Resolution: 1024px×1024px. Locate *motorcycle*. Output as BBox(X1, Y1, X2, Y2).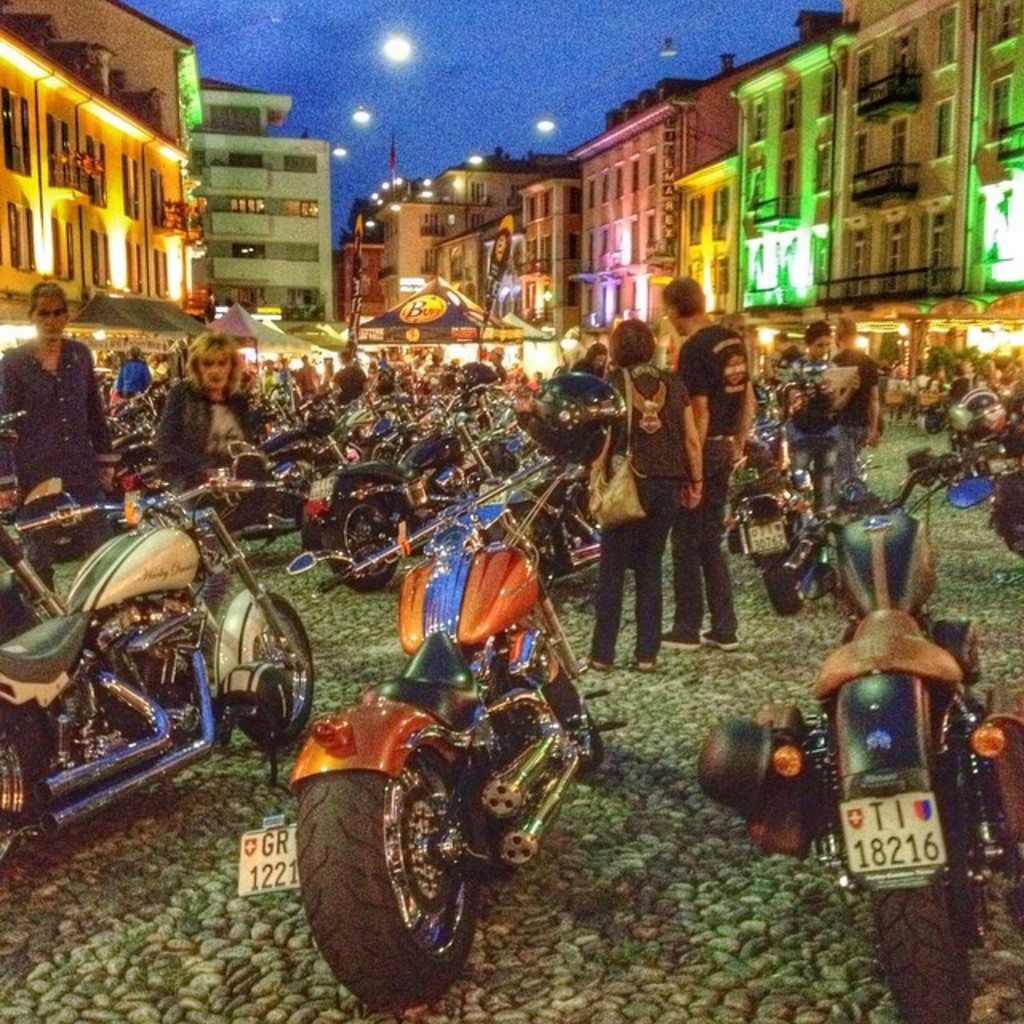
BBox(248, 387, 416, 523).
